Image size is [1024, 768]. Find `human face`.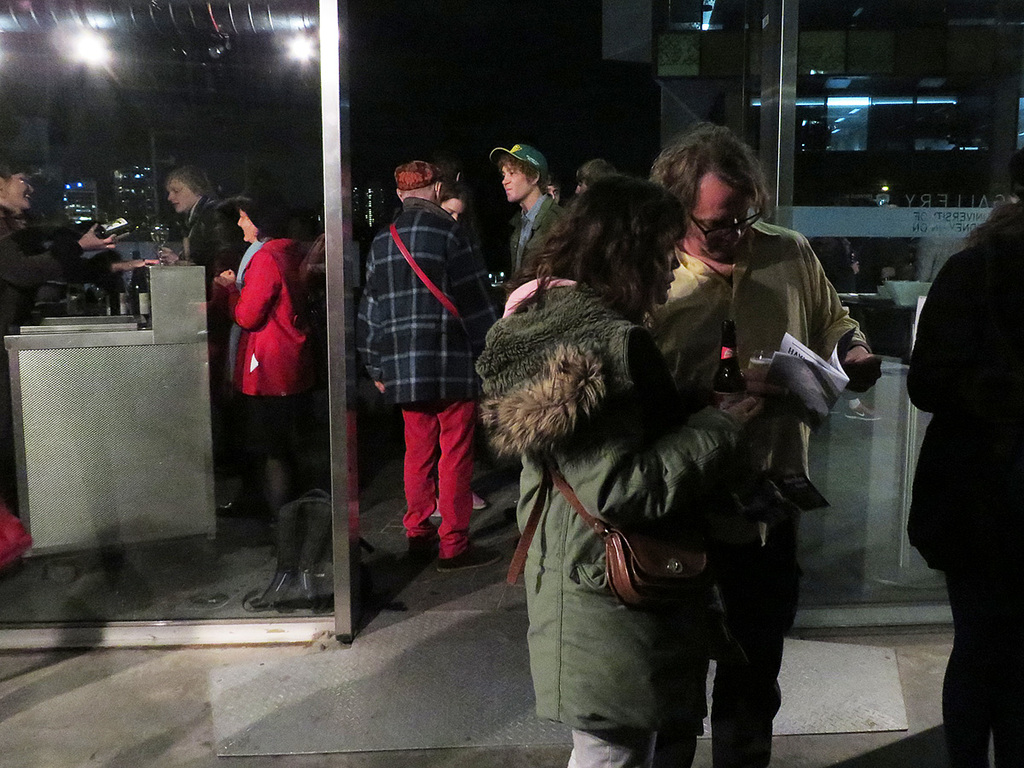
165 172 195 209.
